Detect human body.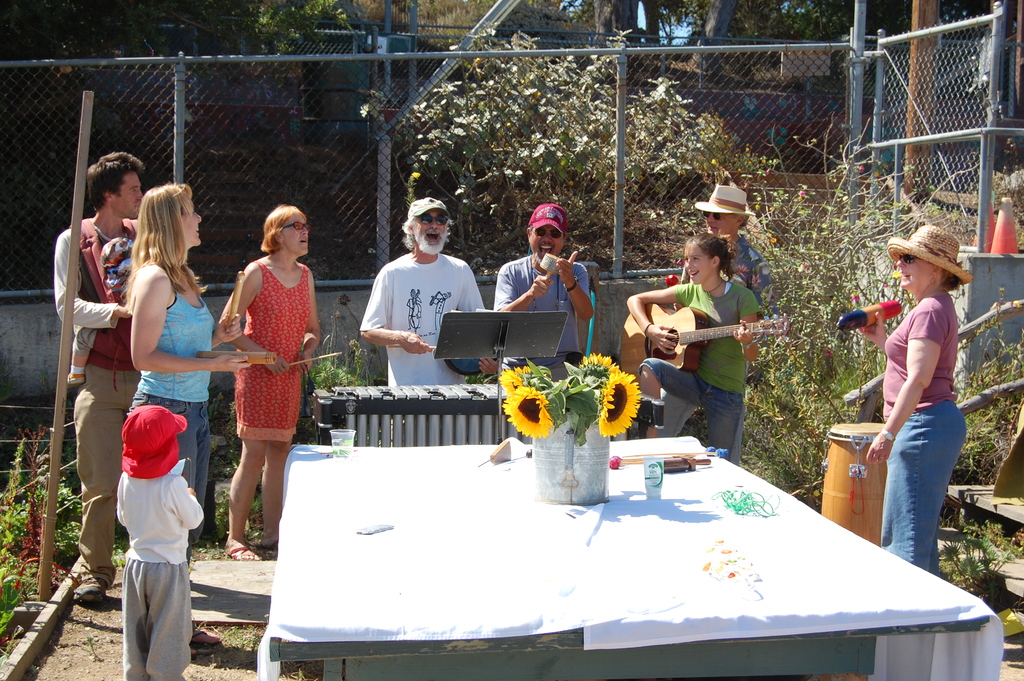
Detected at 365,192,484,382.
